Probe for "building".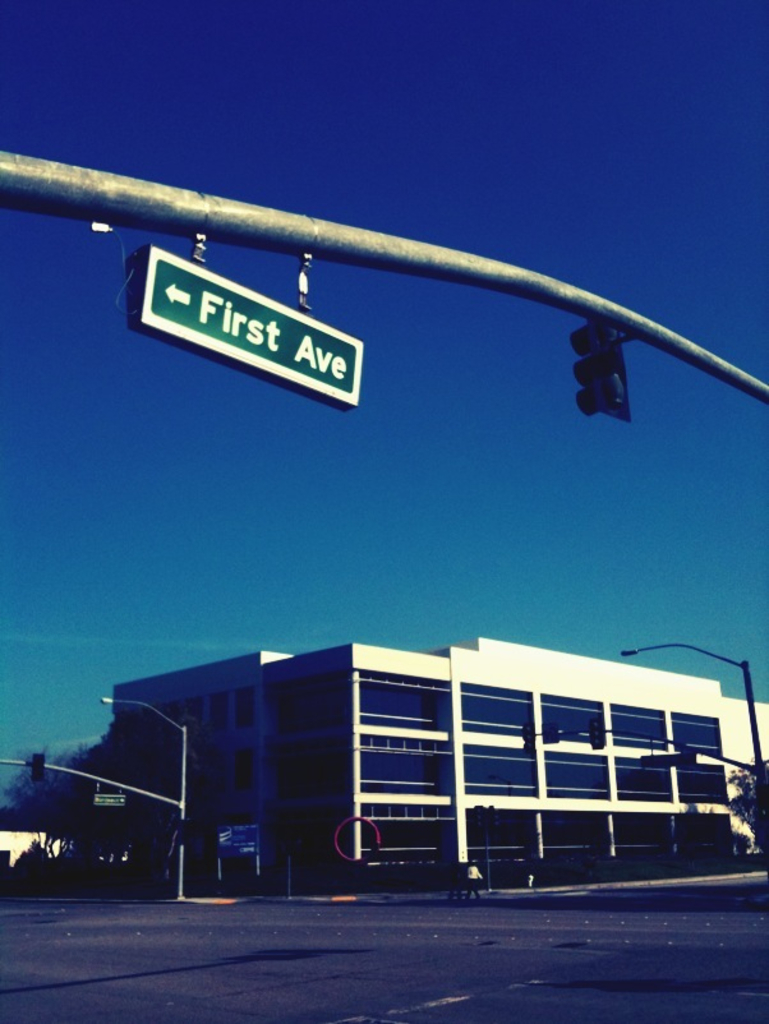
Probe result: <bbox>120, 641, 768, 890</bbox>.
